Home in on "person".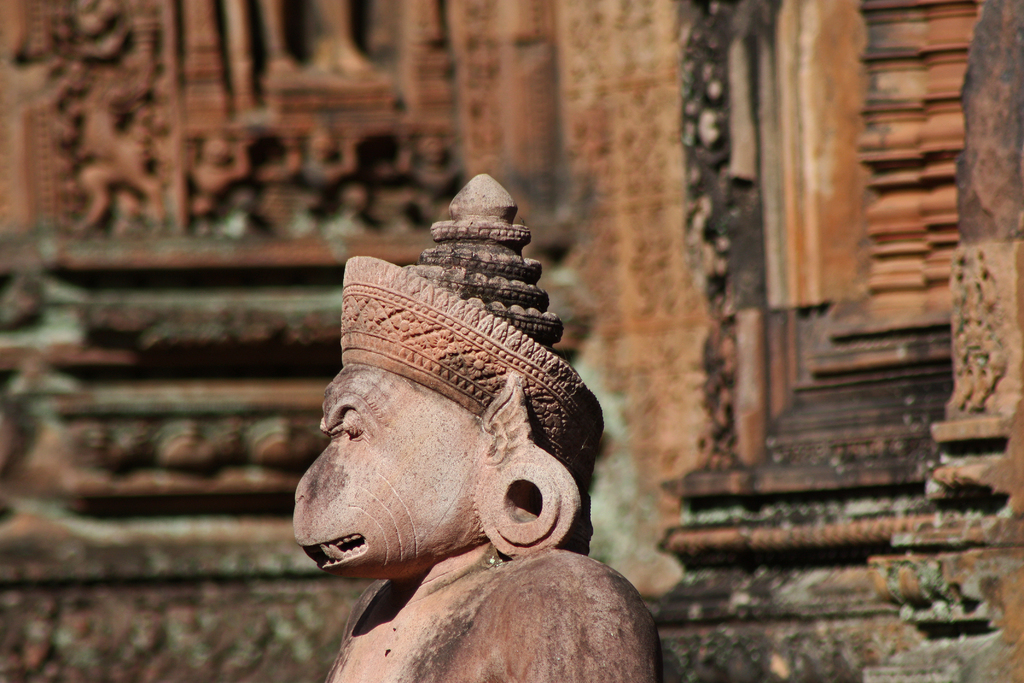
Homed in at left=284, top=176, right=658, bottom=682.
